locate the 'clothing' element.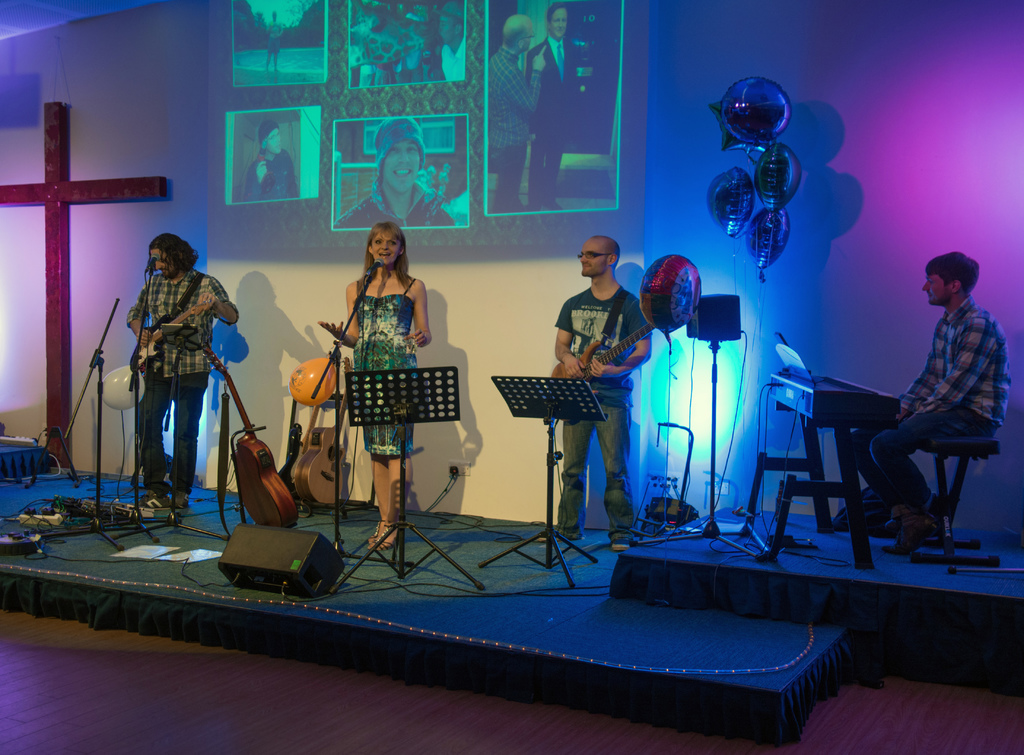
Element bbox: [x1=485, y1=51, x2=545, y2=212].
